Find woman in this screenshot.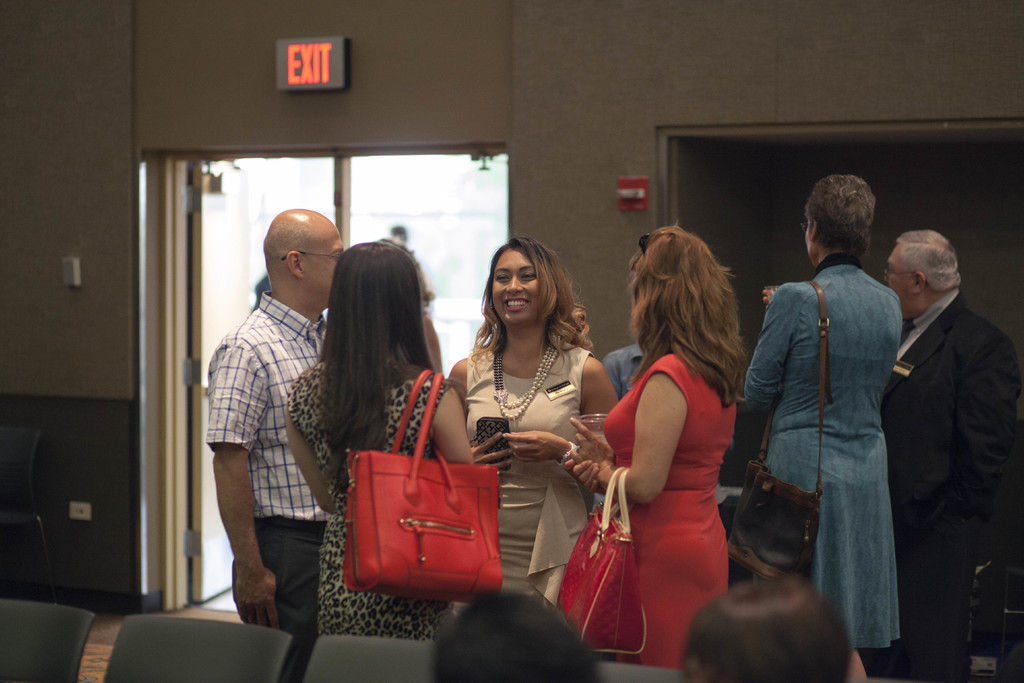
The bounding box for woman is <box>594,222,764,681</box>.
